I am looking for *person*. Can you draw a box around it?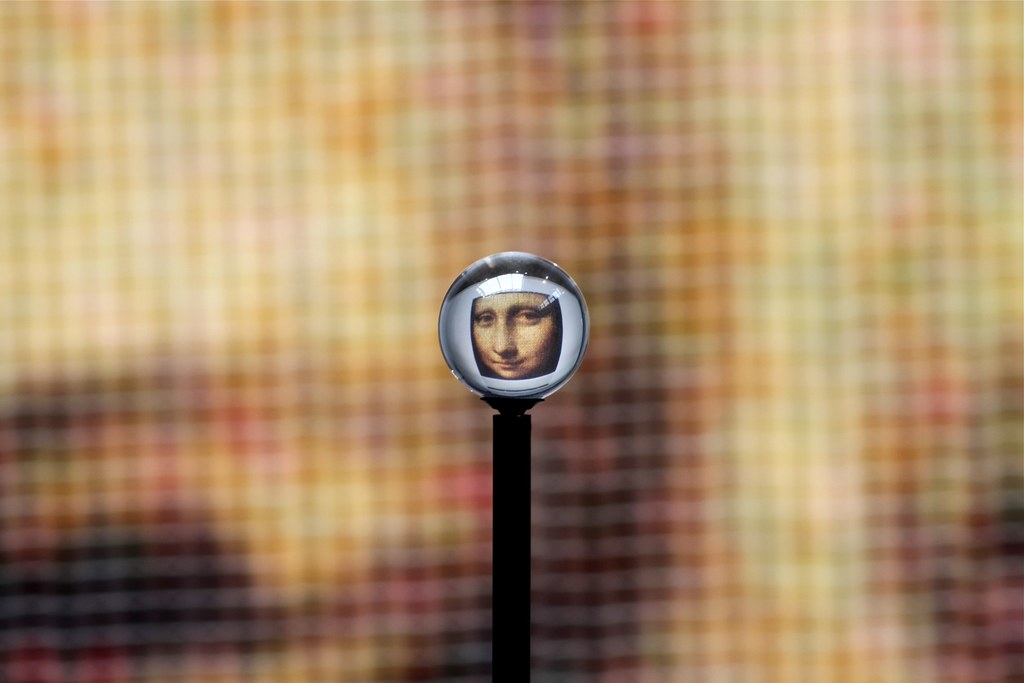
Sure, the bounding box is 470/296/562/382.
